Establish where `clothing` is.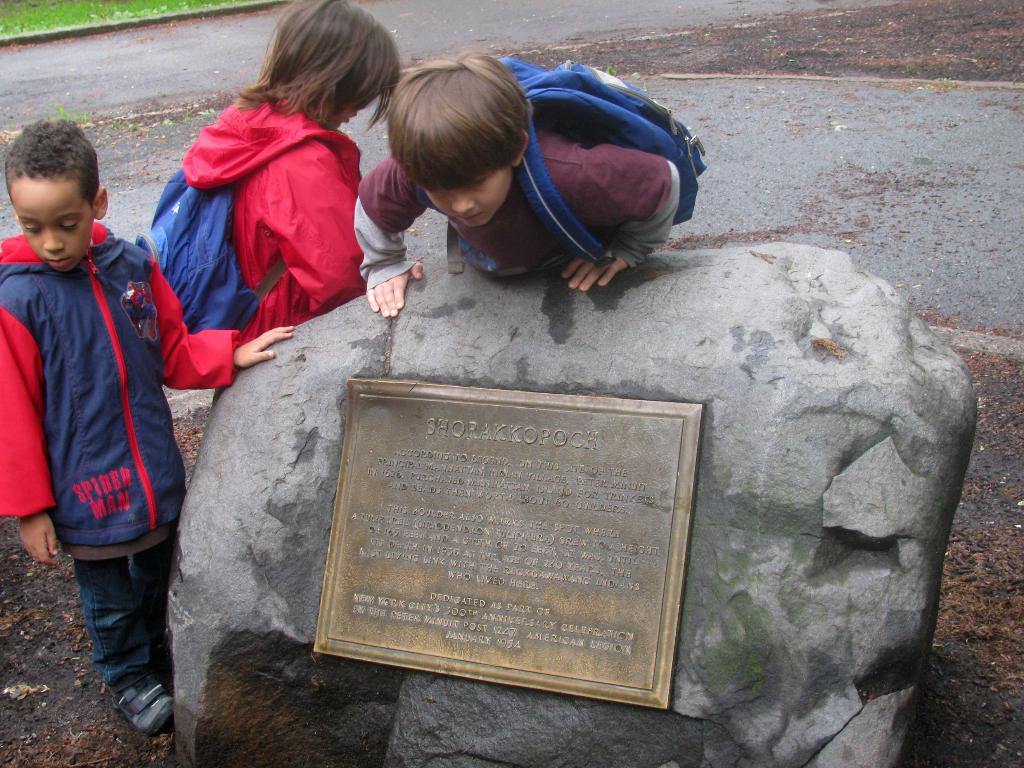
Established at 142:77:376:356.
